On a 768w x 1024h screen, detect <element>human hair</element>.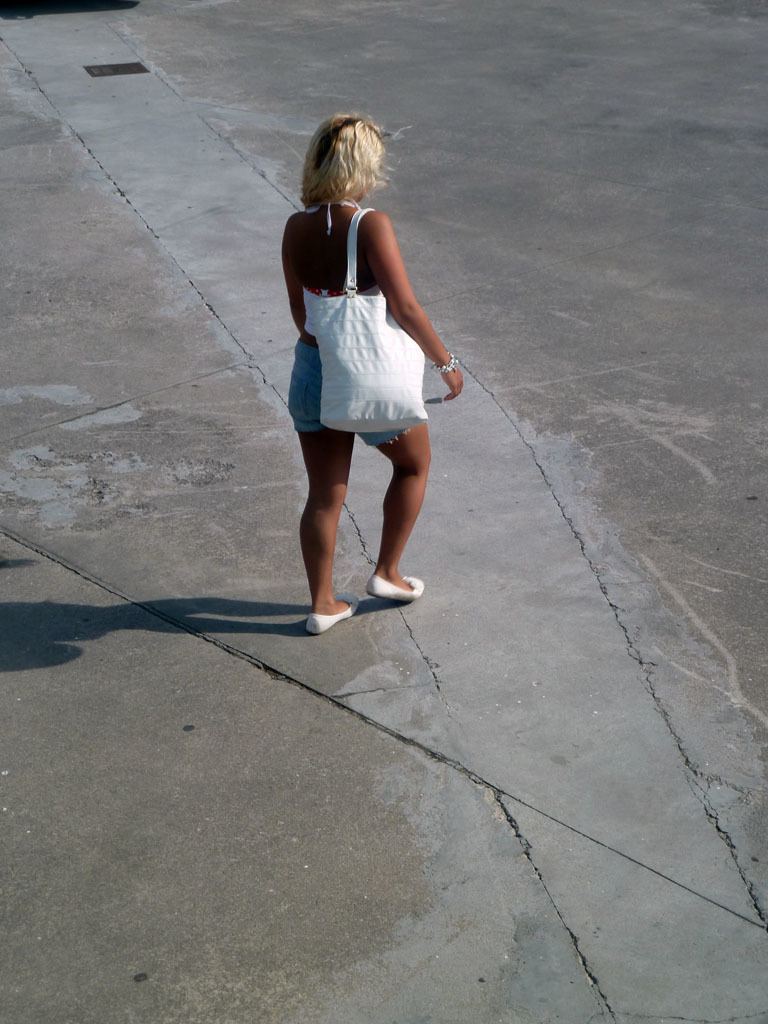
[299, 101, 391, 201].
